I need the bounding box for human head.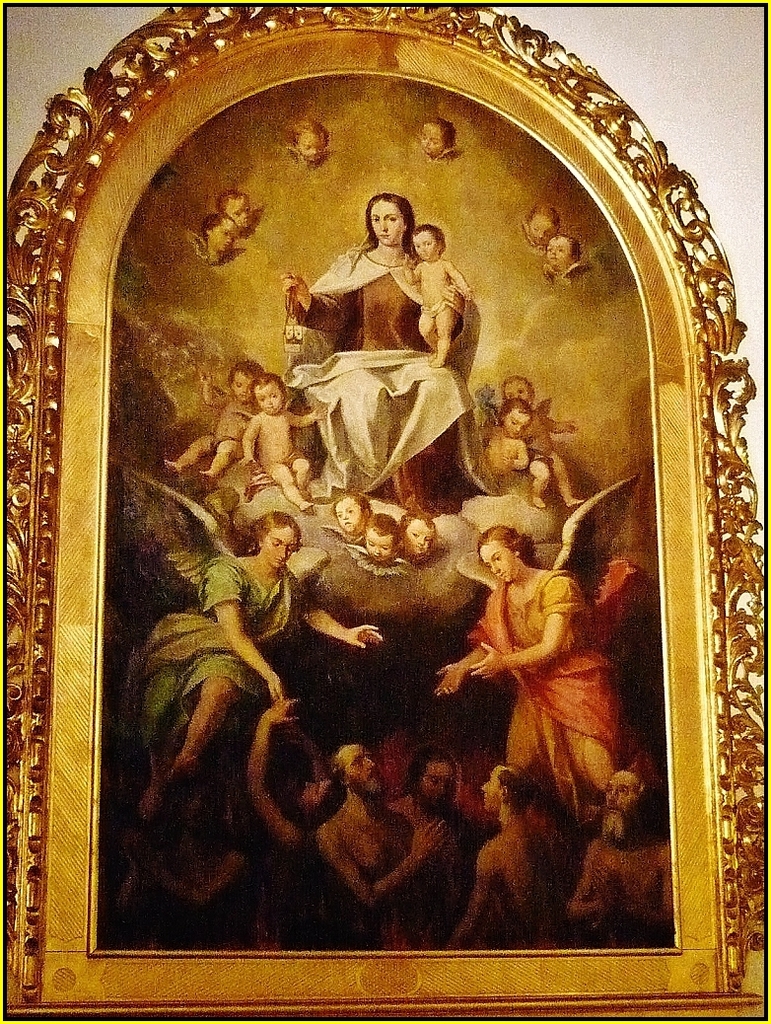
Here it is: (502,373,534,405).
